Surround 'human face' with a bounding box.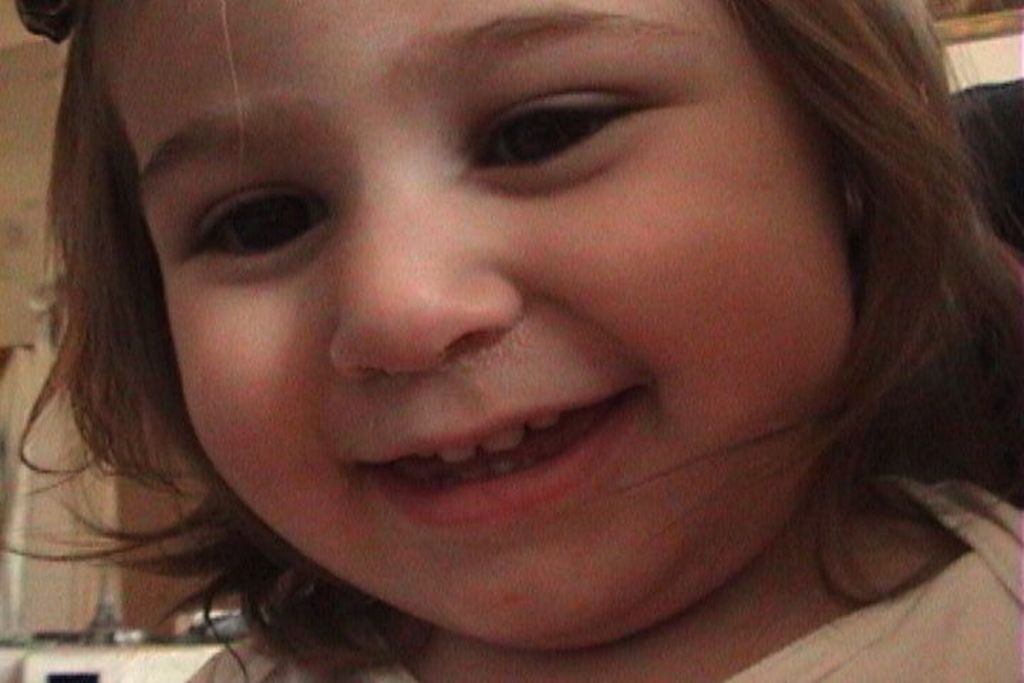
rect(95, 0, 858, 643).
